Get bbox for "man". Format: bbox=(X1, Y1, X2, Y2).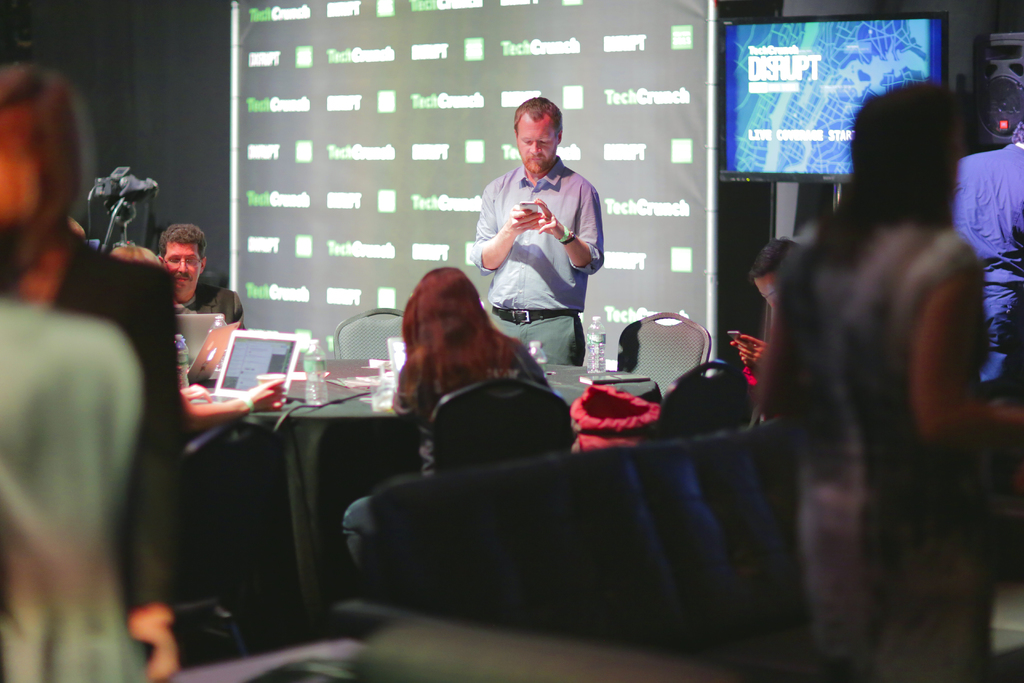
bbox=(949, 119, 1023, 384).
